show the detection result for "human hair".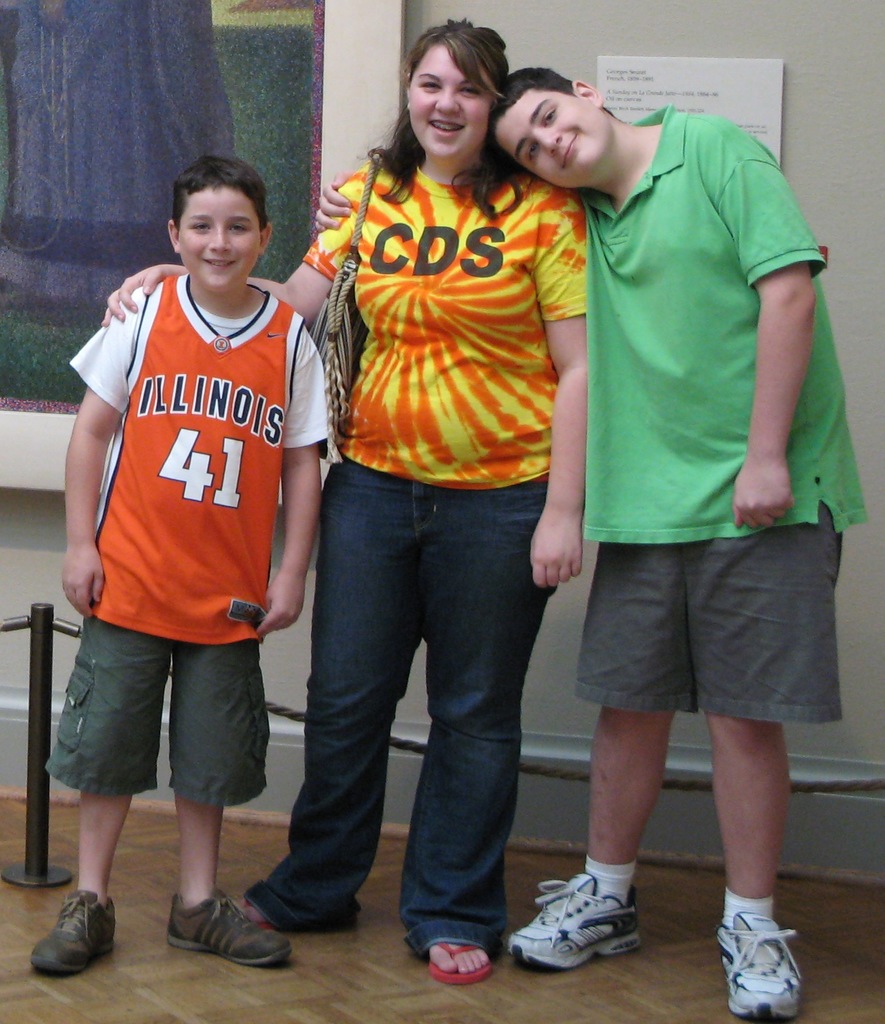
485, 62, 571, 185.
